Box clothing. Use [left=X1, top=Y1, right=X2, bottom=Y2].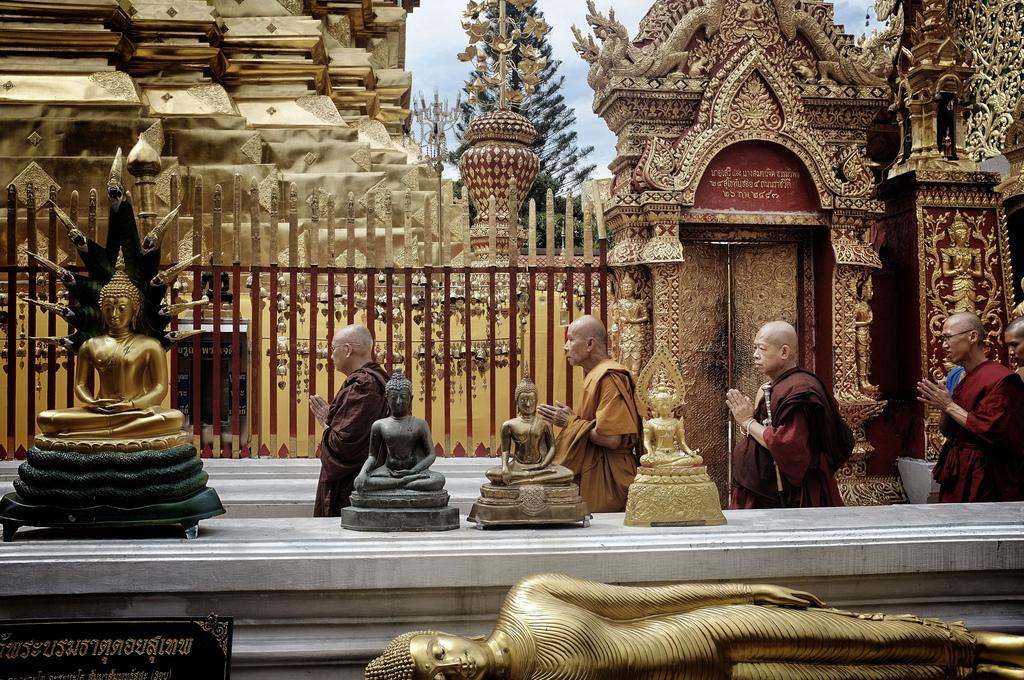
[left=740, top=351, right=861, bottom=519].
